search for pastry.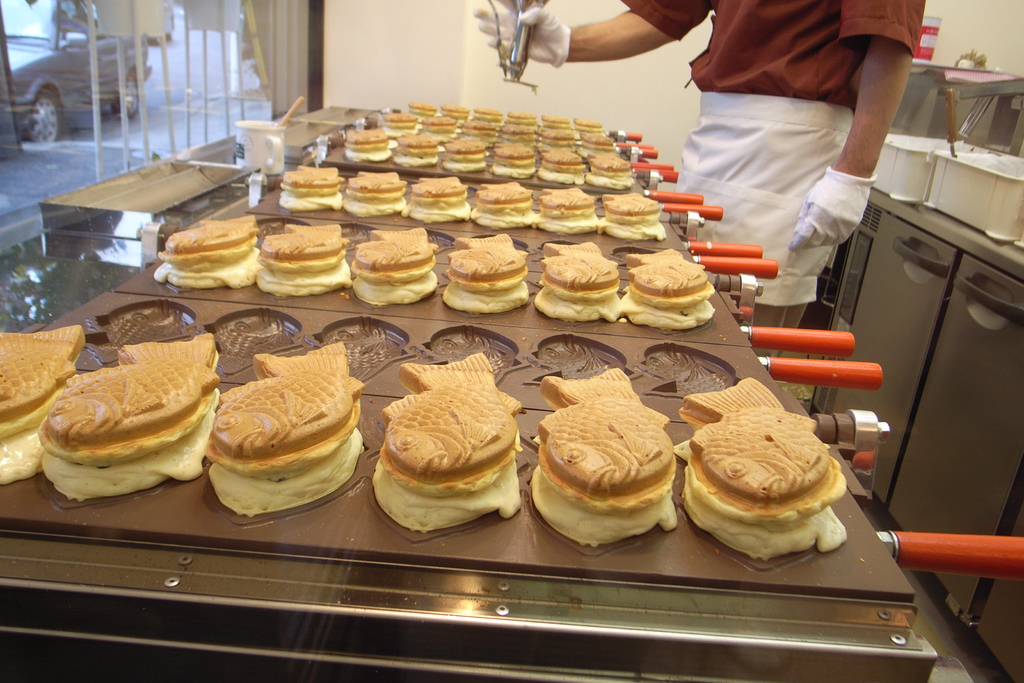
Found at 466/120/492/137.
